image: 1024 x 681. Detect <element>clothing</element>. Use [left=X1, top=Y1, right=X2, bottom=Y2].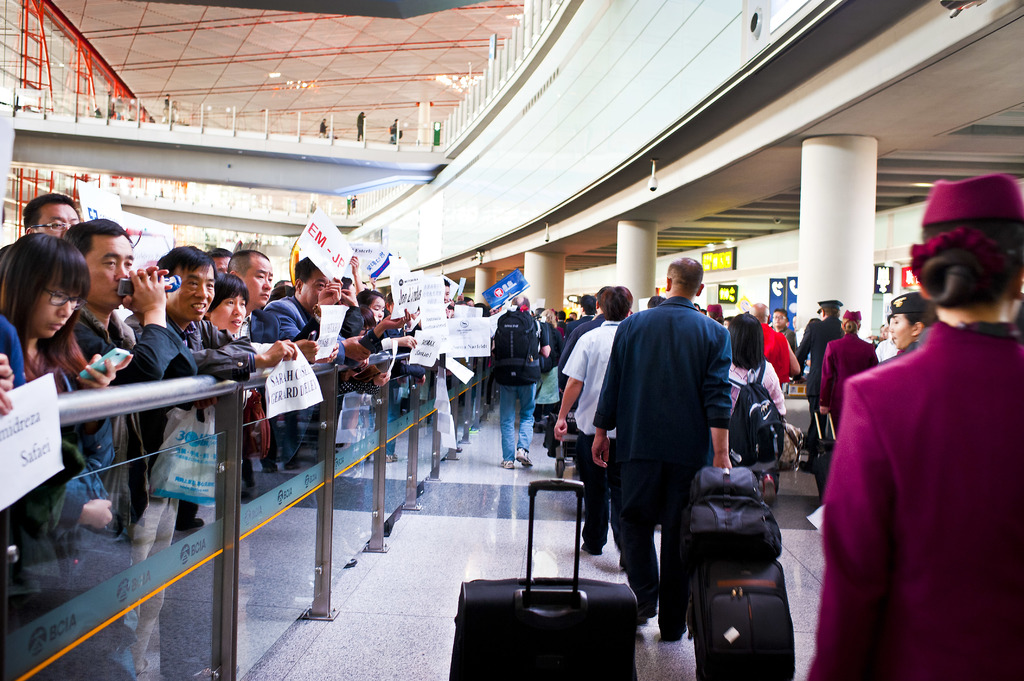
[left=765, top=323, right=791, bottom=385].
